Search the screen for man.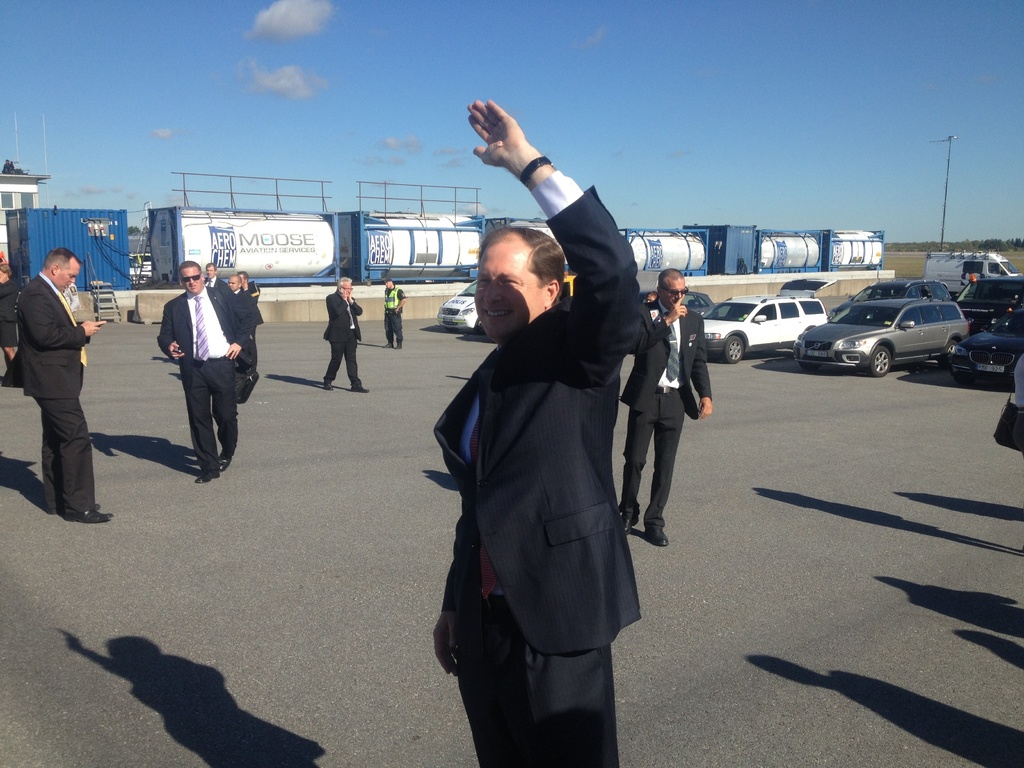
Found at 192, 255, 230, 299.
